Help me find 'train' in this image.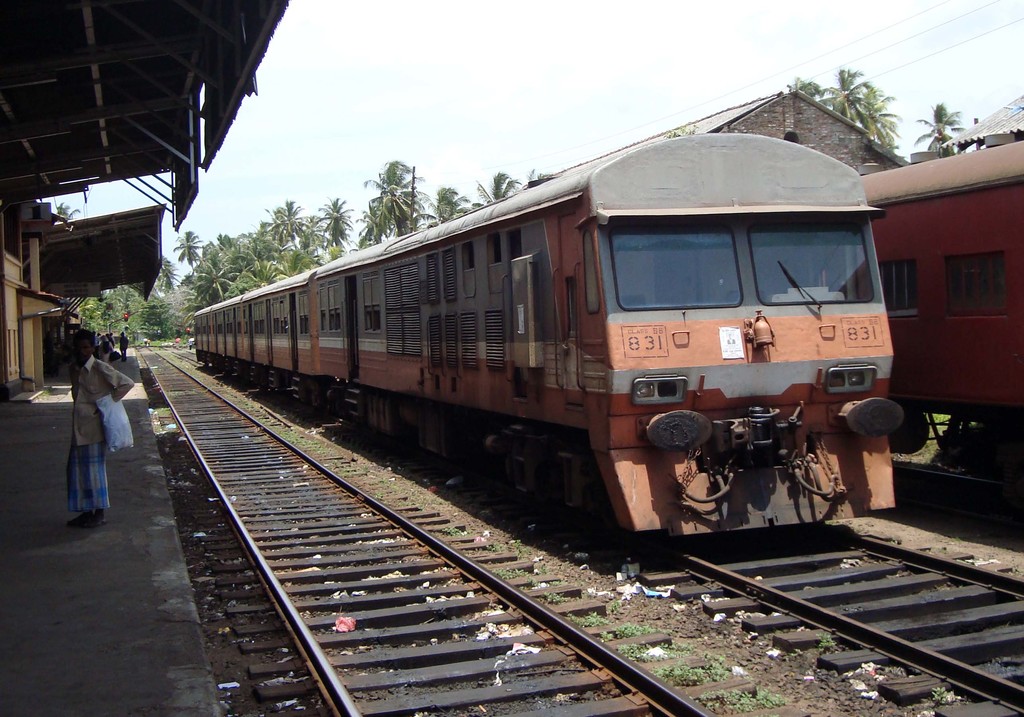
Found it: (x1=863, y1=138, x2=1023, y2=494).
